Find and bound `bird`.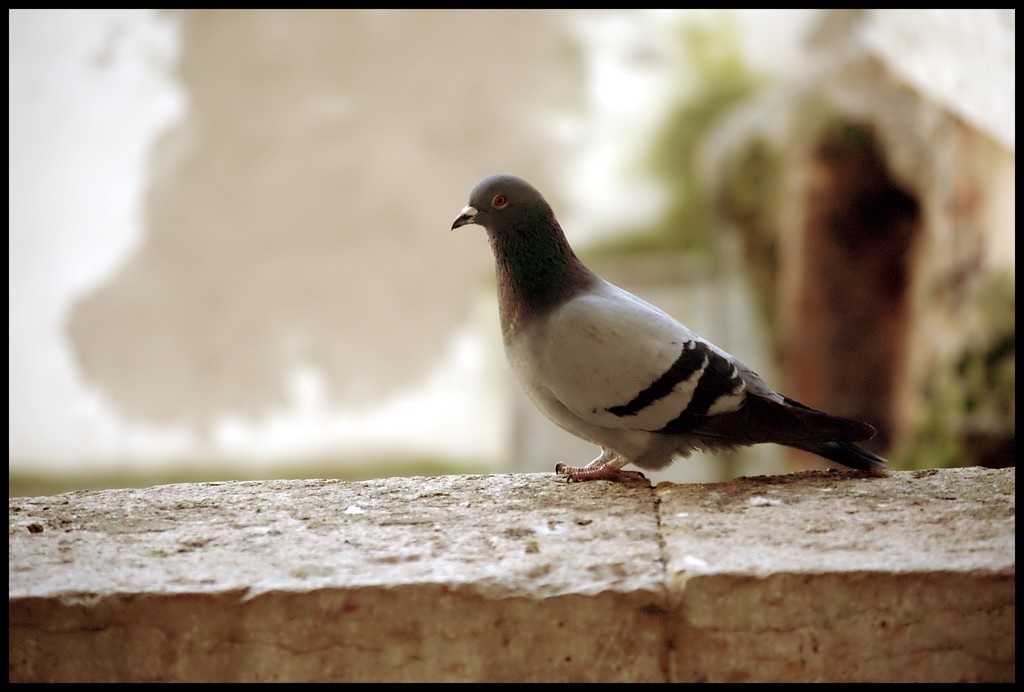
Bound: Rect(442, 170, 896, 495).
